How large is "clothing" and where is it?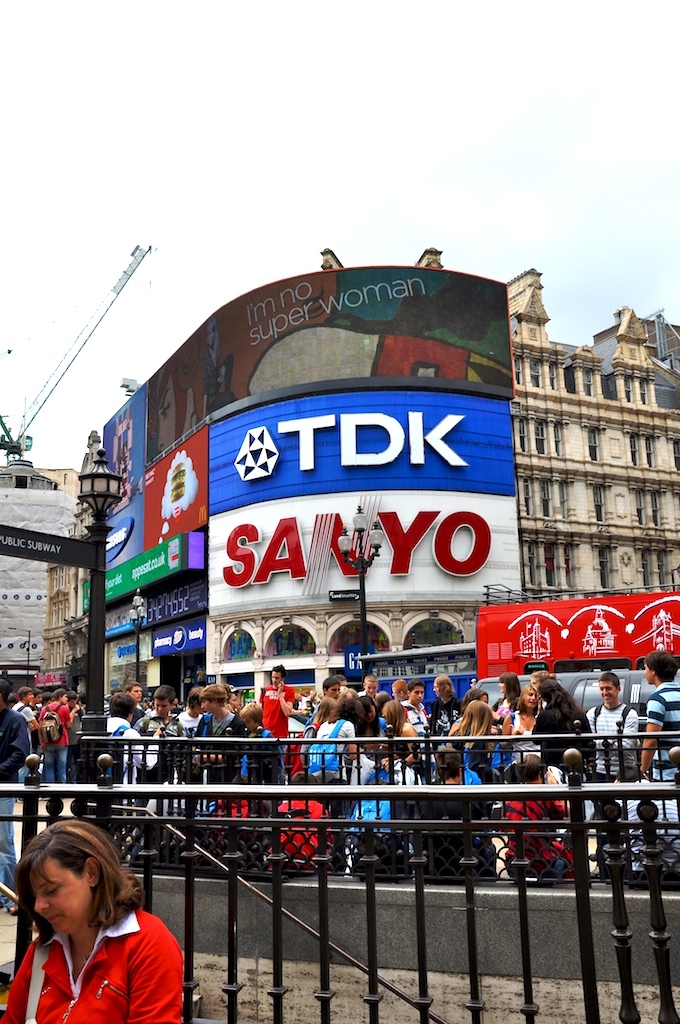
Bounding box: locate(300, 718, 368, 795).
